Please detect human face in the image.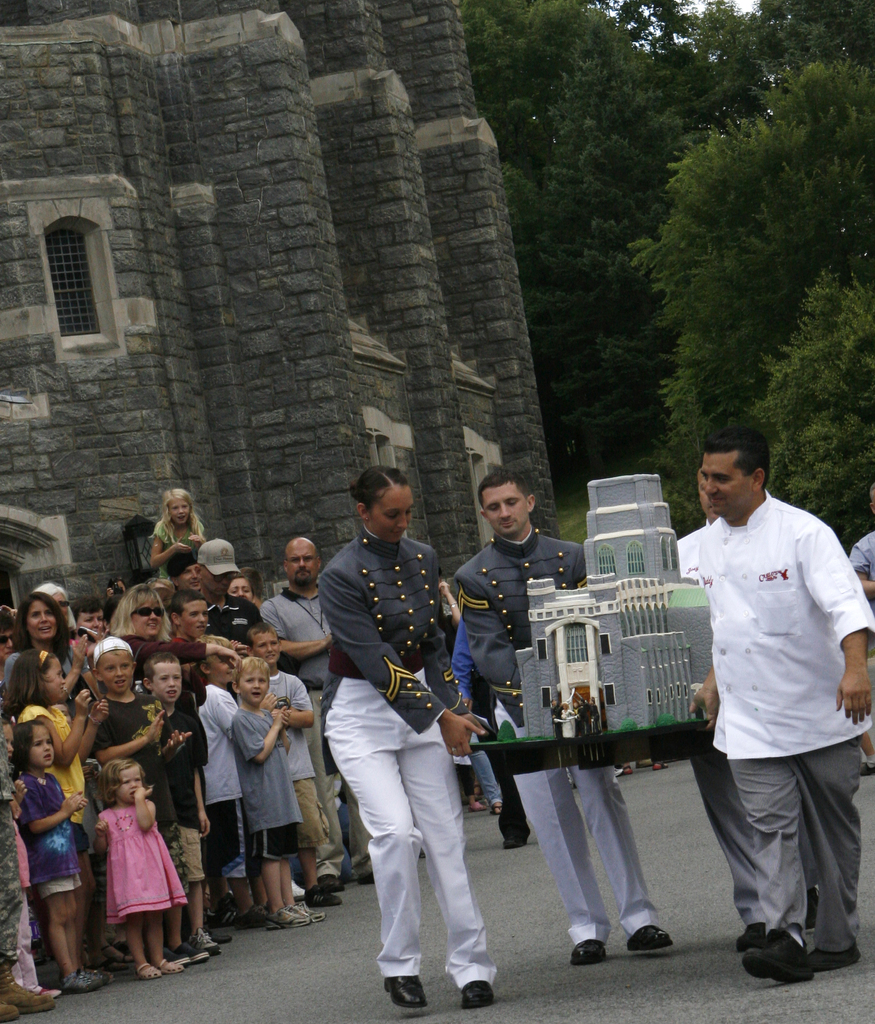
[x1=698, y1=449, x2=758, y2=518].
